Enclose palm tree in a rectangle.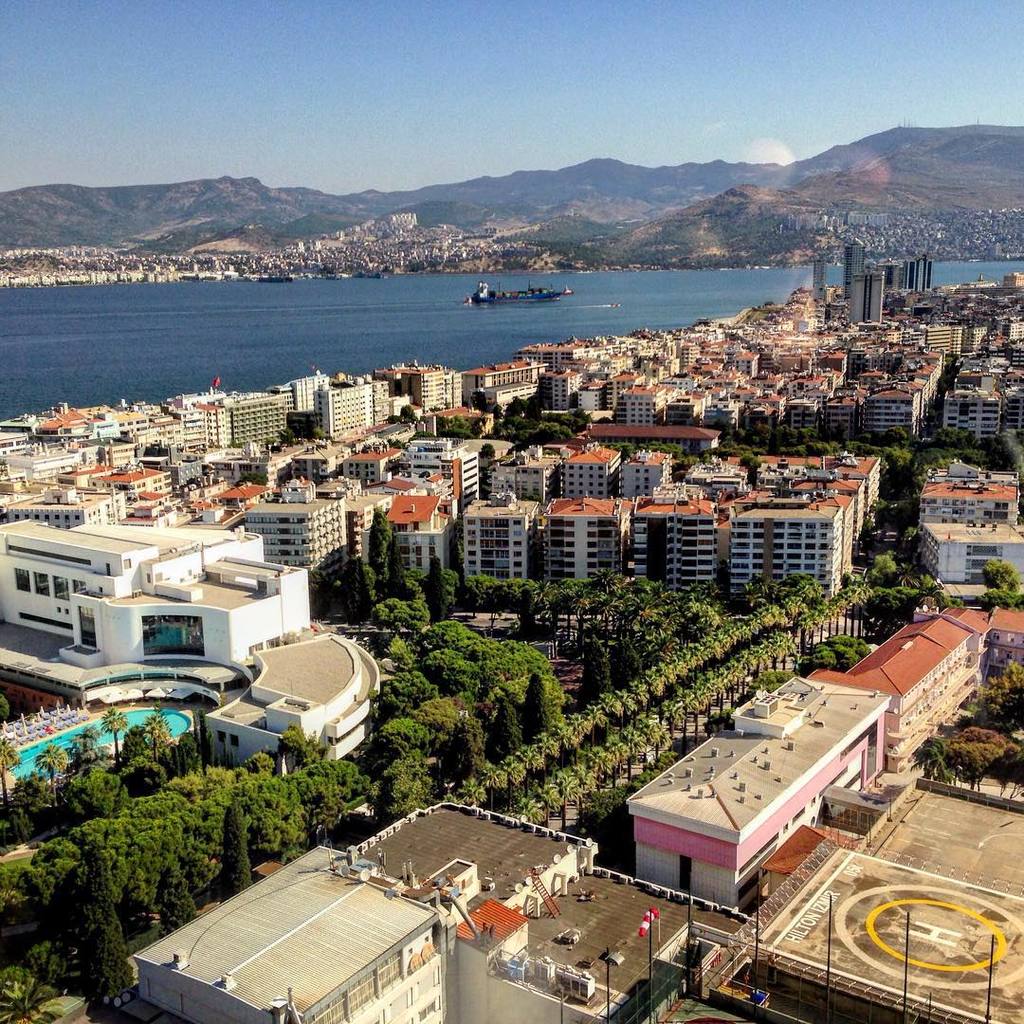
{"x1": 120, "y1": 776, "x2": 322, "y2": 857}.
